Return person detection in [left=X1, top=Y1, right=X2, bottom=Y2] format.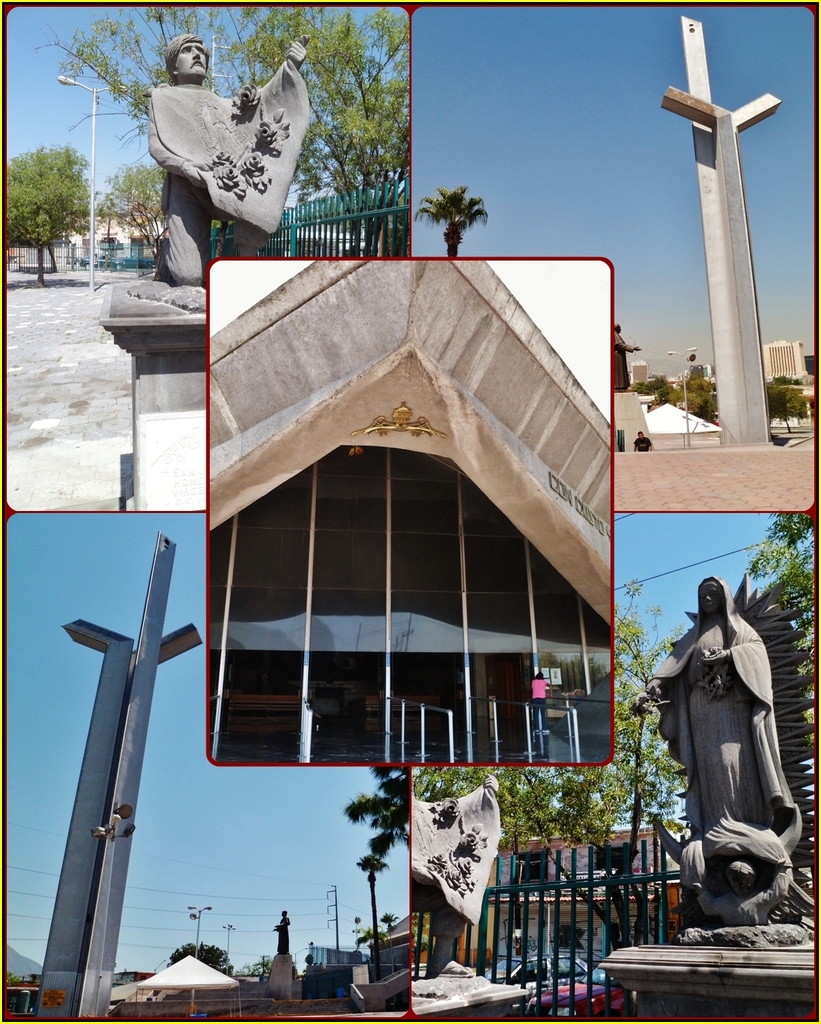
[left=685, top=855, right=795, bottom=932].
